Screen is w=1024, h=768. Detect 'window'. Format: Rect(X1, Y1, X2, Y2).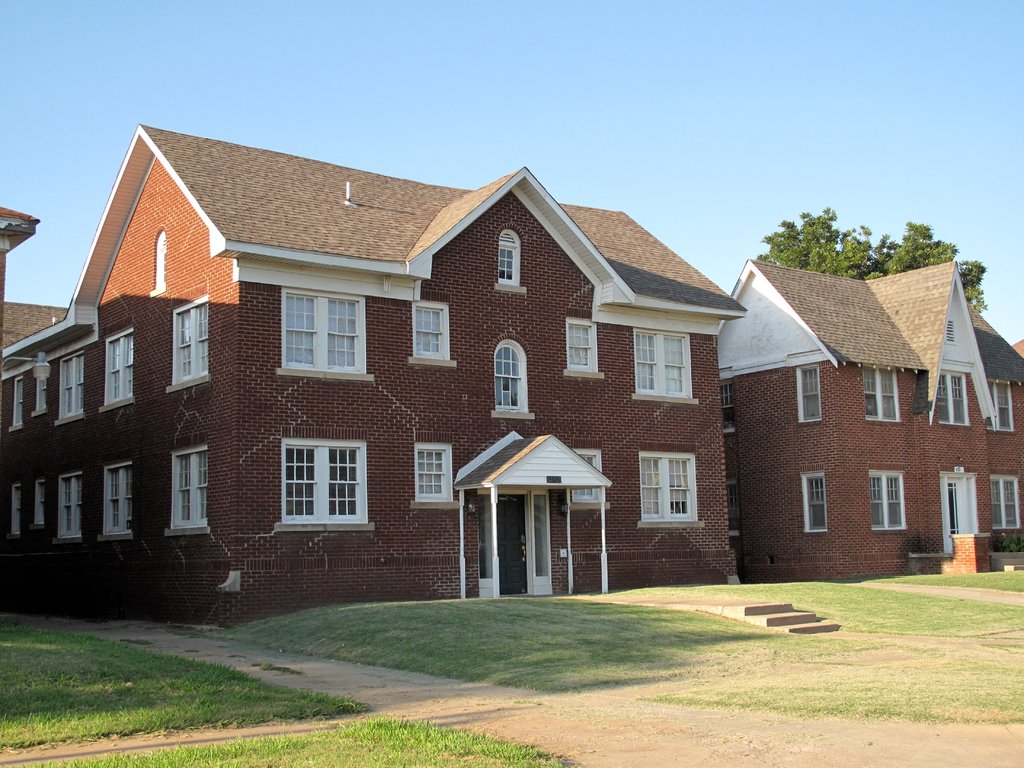
Rect(482, 327, 532, 415).
